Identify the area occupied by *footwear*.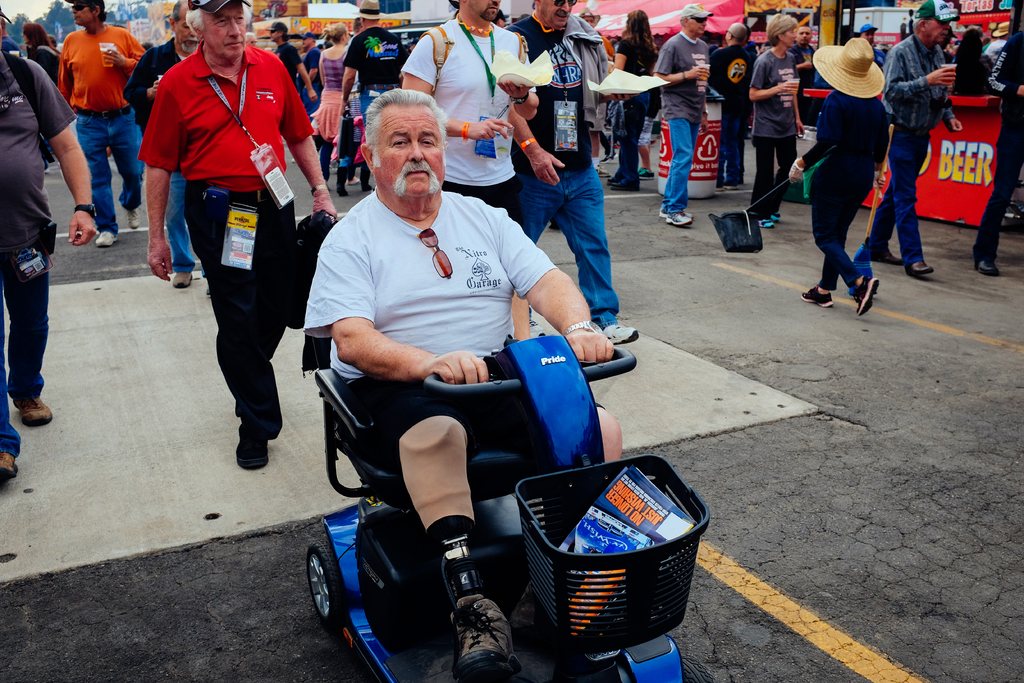
Area: <box>906,258,935,272</box>.
